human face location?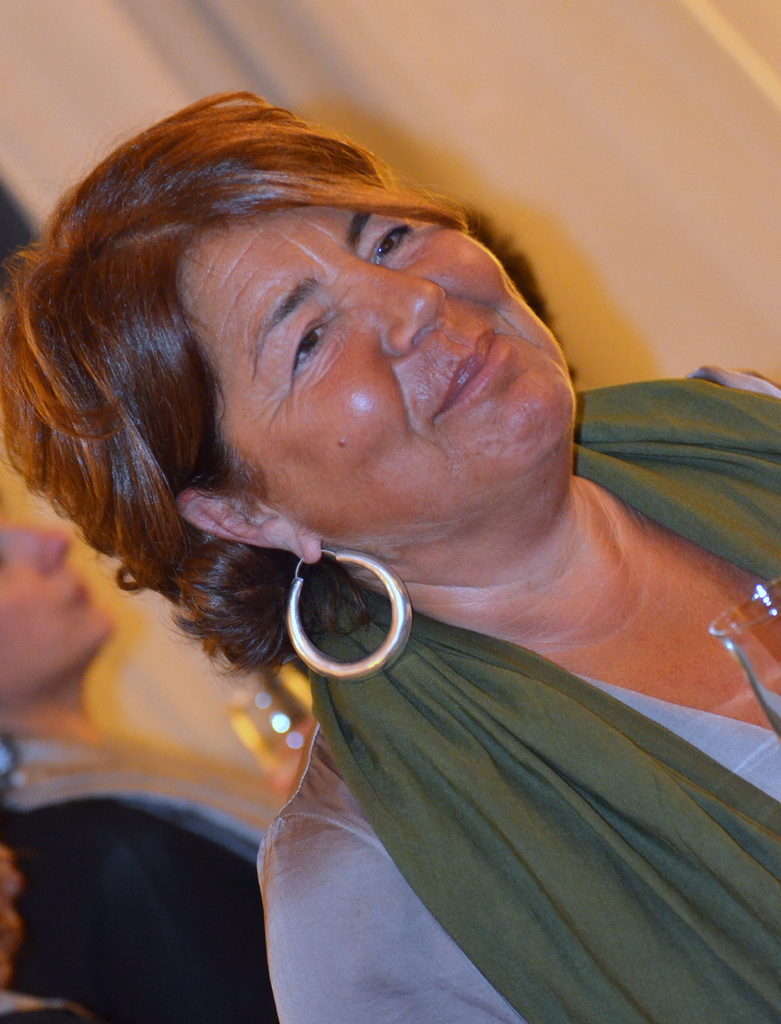
bbox(157, 201, 579, 556)
